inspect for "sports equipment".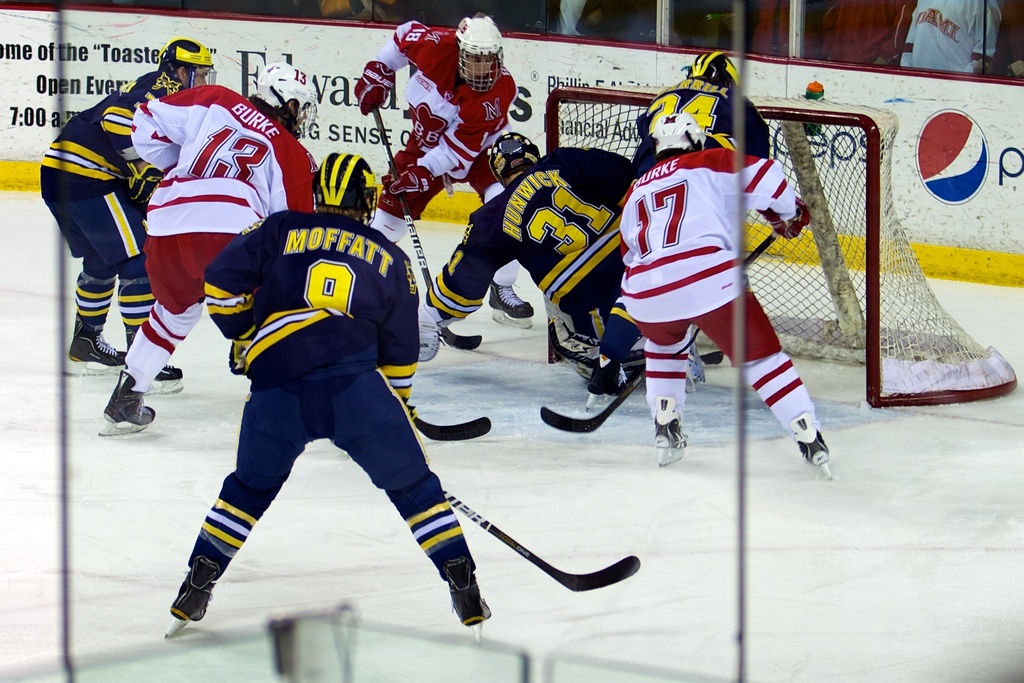
Inspection: detection(545, 85, 1016, 409).
